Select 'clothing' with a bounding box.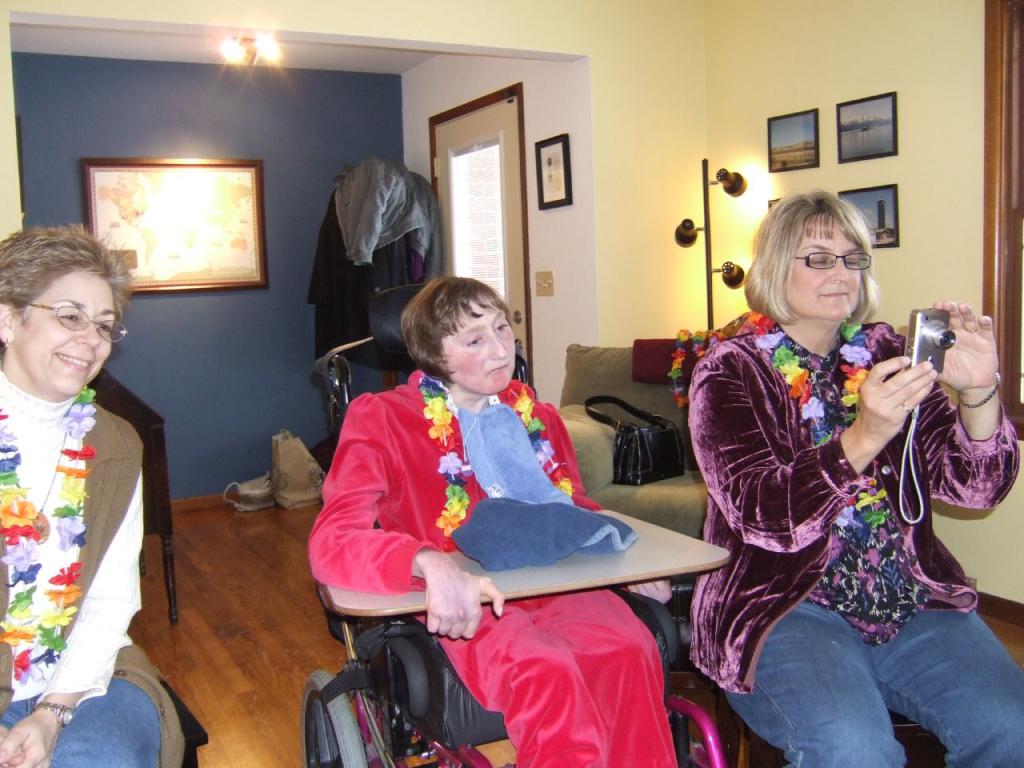
<bbox>0, 360, 186, 767</bbox>.
